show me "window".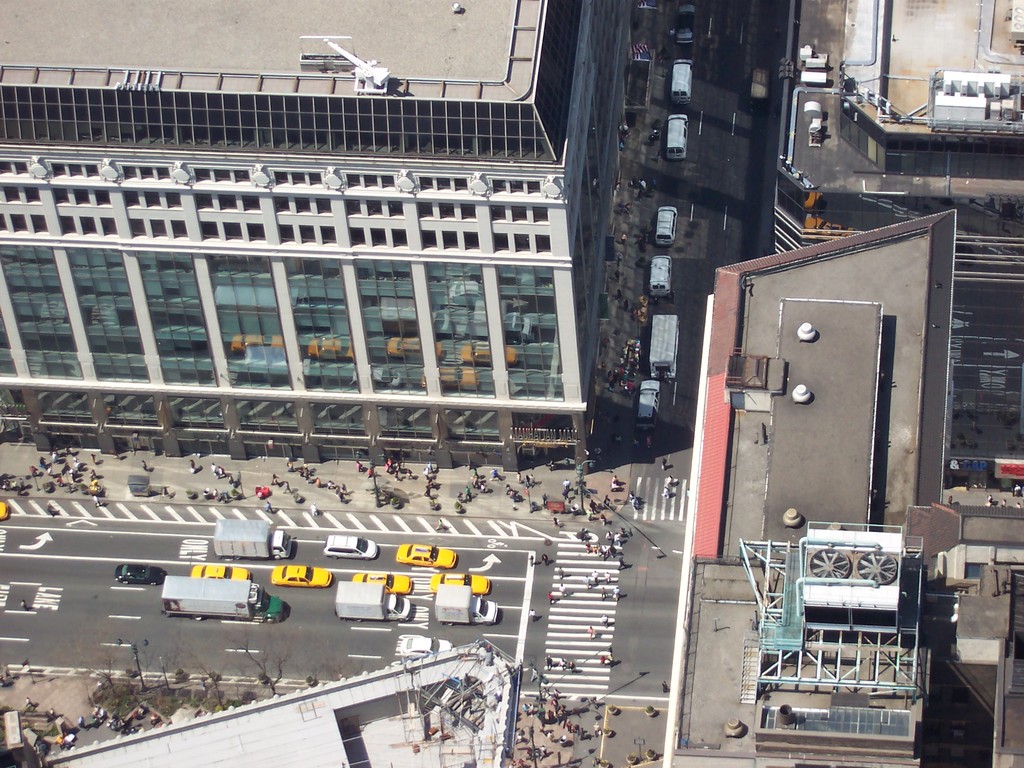
"window" is here: region(166, 191, 181, 207).
